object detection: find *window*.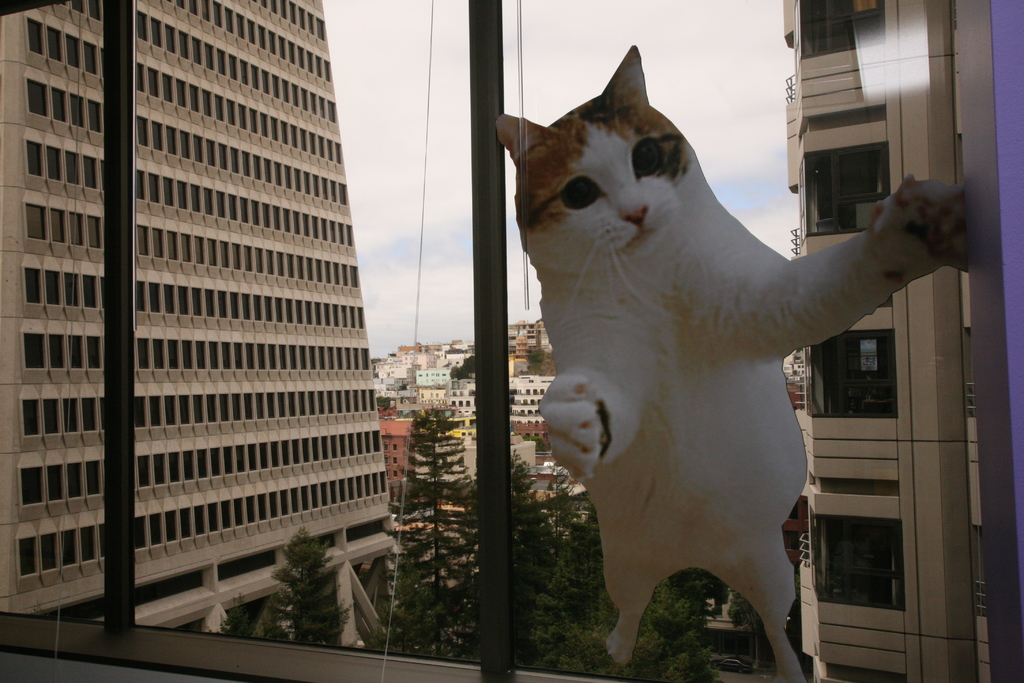
(x1=65, y1=32, x2=79, y2=67).
